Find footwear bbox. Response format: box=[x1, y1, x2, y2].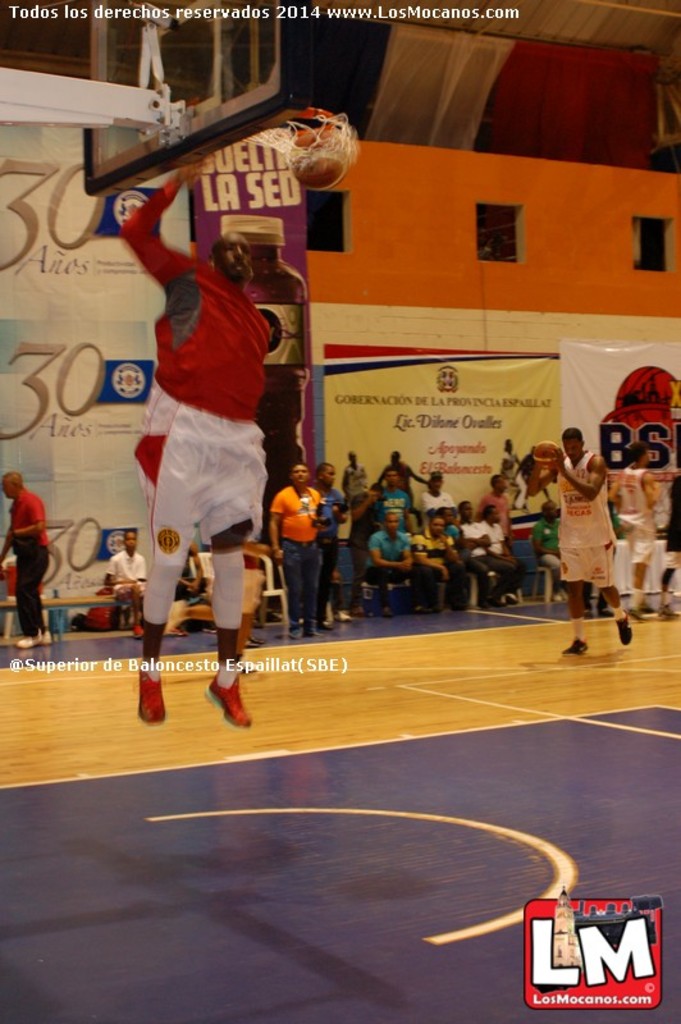
box=[134, 622, 143, 643].
